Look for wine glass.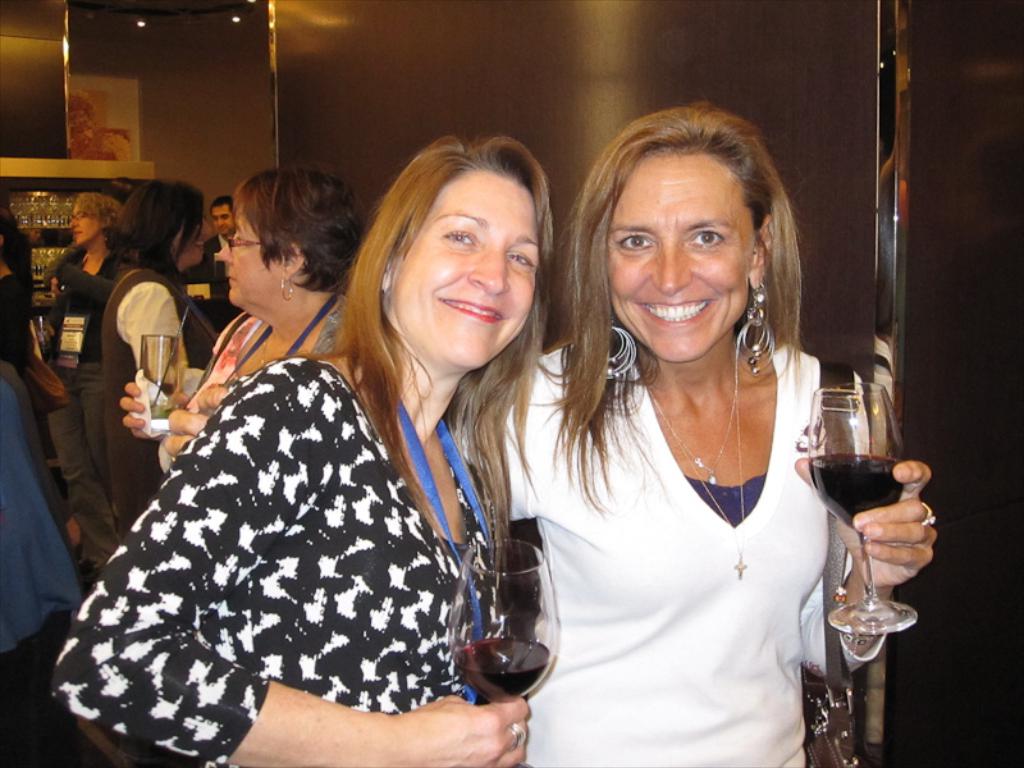
Found: bbox=[812, 378, 916, 628].
